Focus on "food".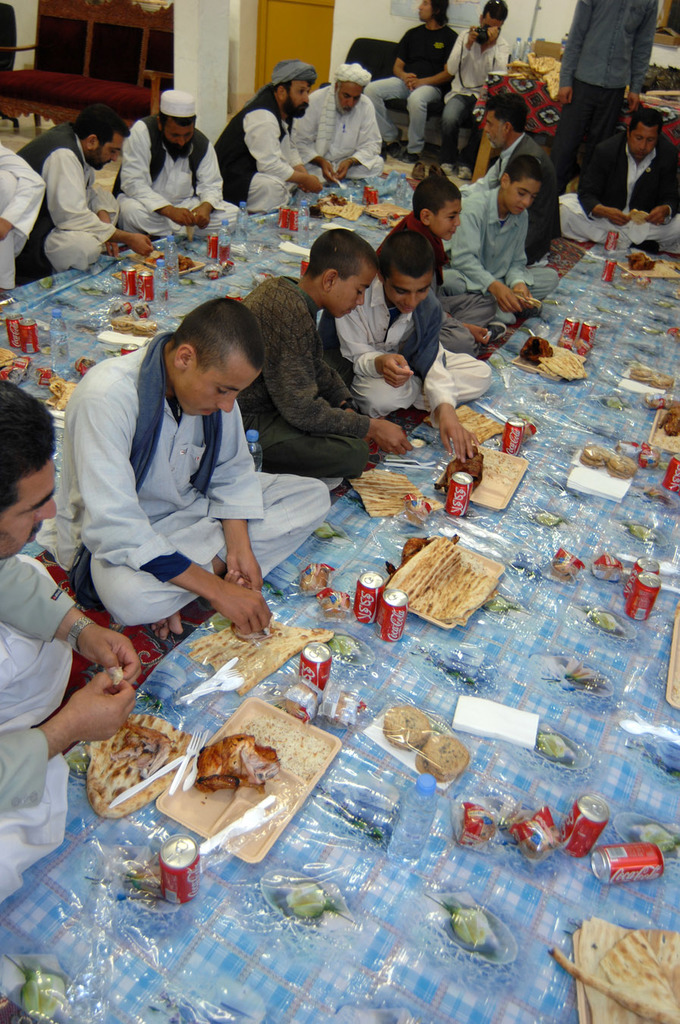
Focused at [433,446,485,495].
